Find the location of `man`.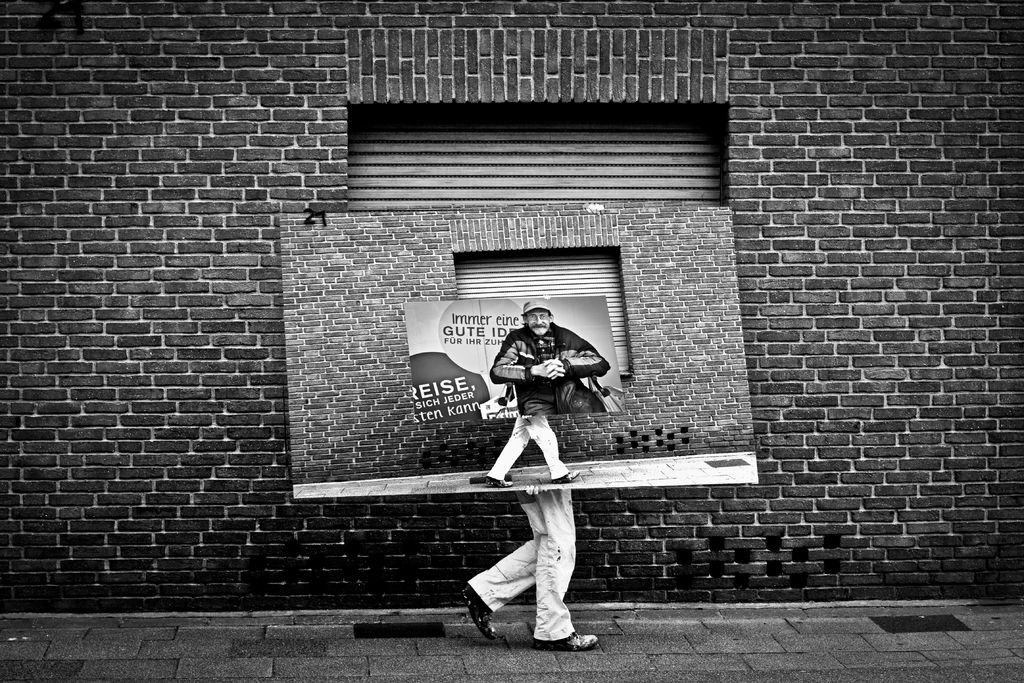
Location: x1=497 y1=302 x2=614 y2=417.
